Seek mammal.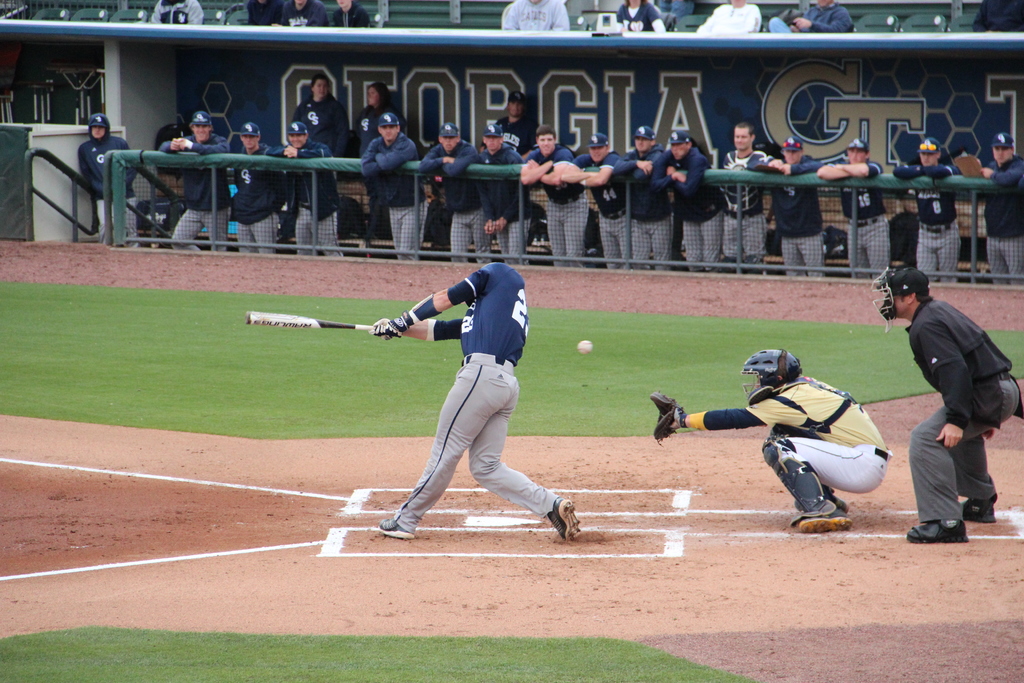
(653, 347, 893, 536).
